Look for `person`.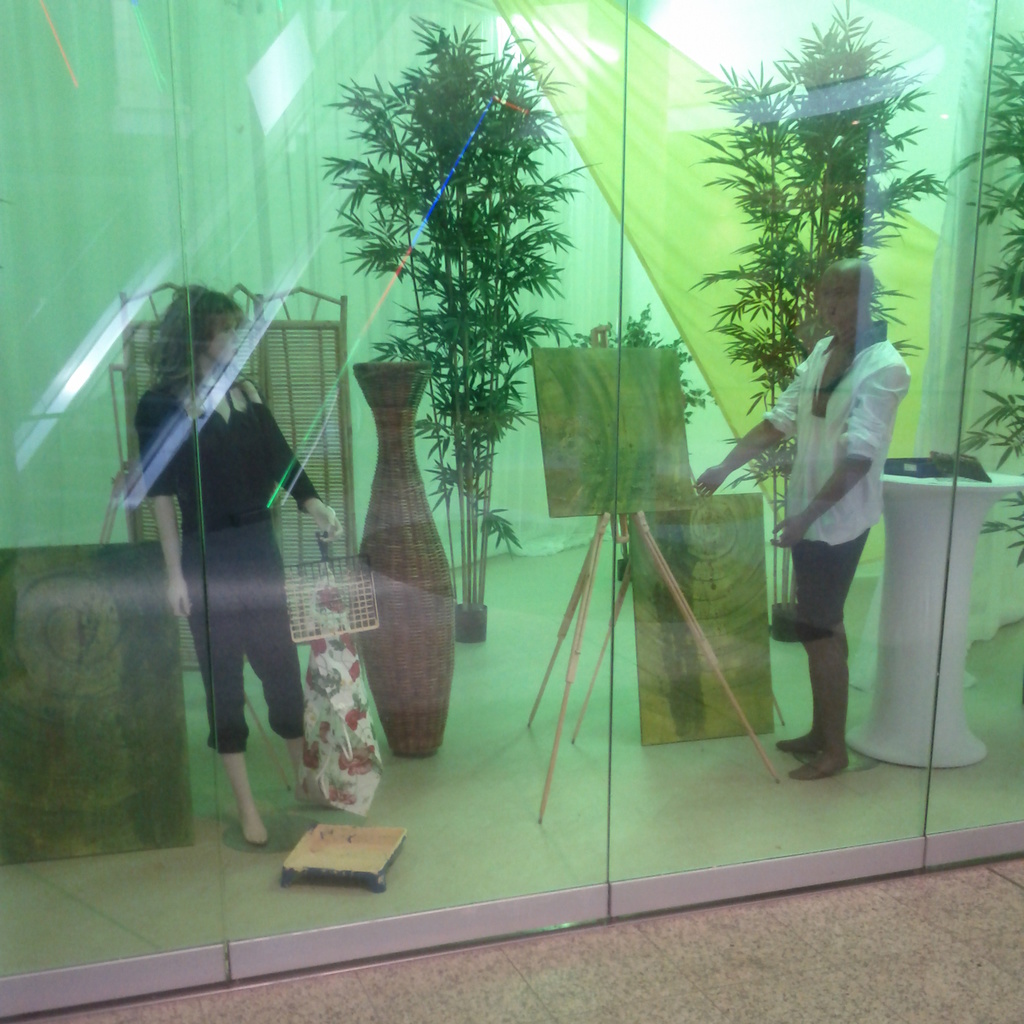
Found: BBox(137, 287, 340, 844).
